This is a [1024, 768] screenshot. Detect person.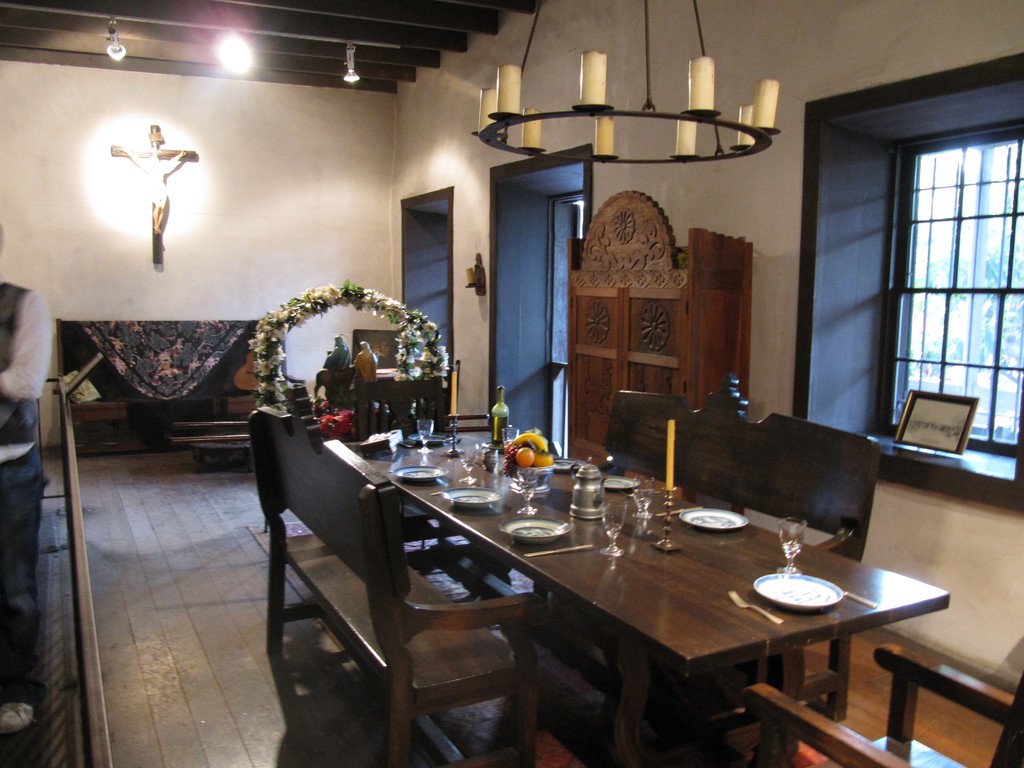
<bbox>0, 278, 47, 733</bbox>.
